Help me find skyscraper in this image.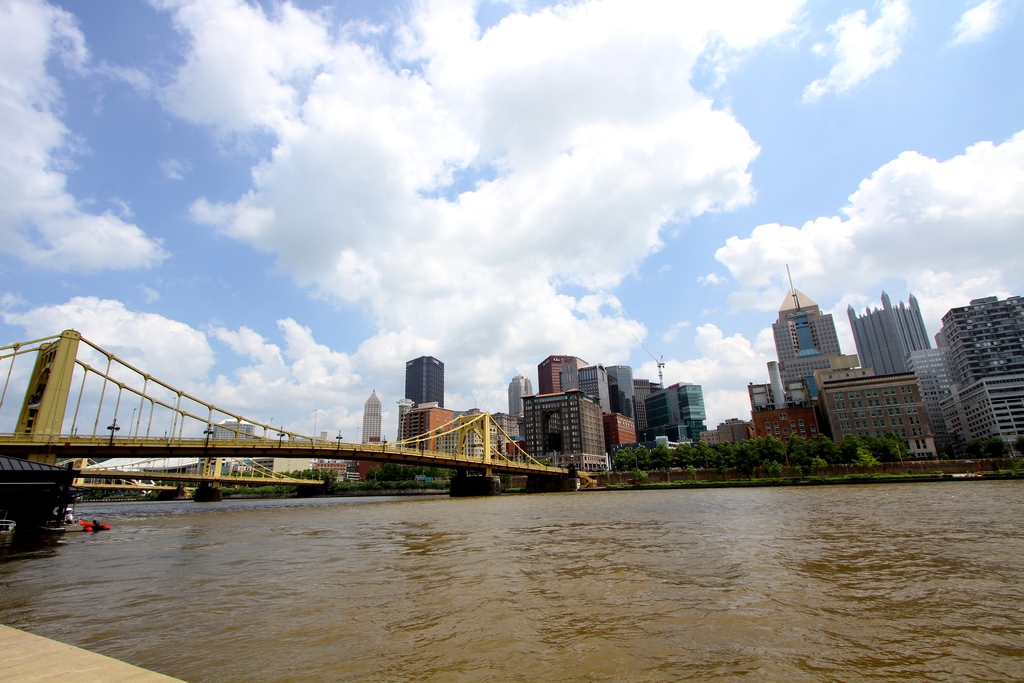
Found it: (x1=395, y1=345, x2=511, y2=457).
